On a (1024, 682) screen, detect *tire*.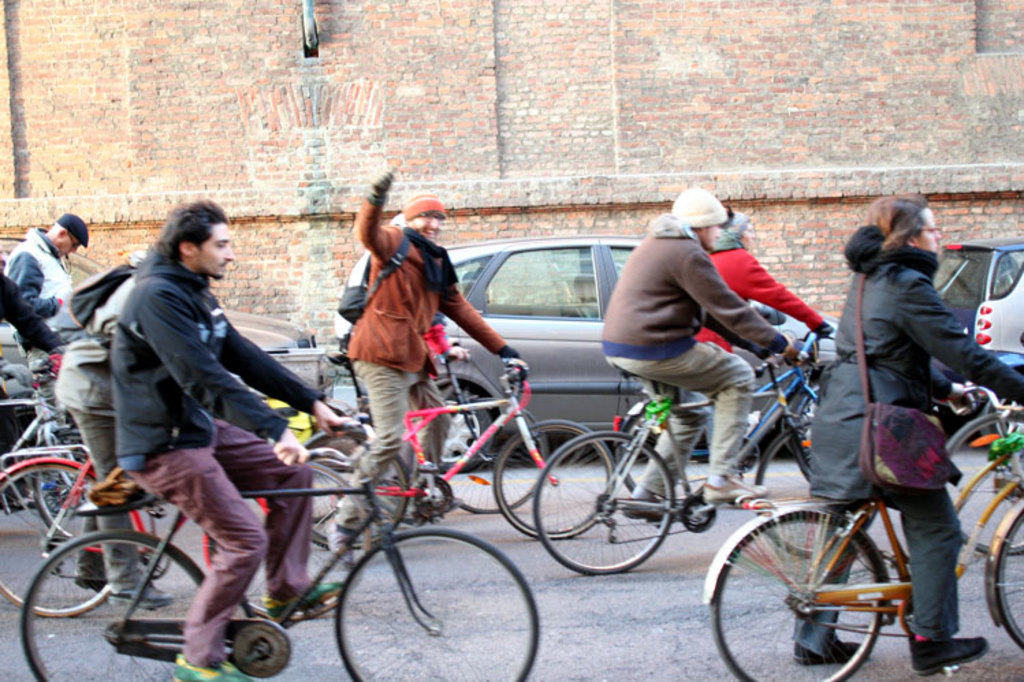
box=[755, 420, 879, 558].
